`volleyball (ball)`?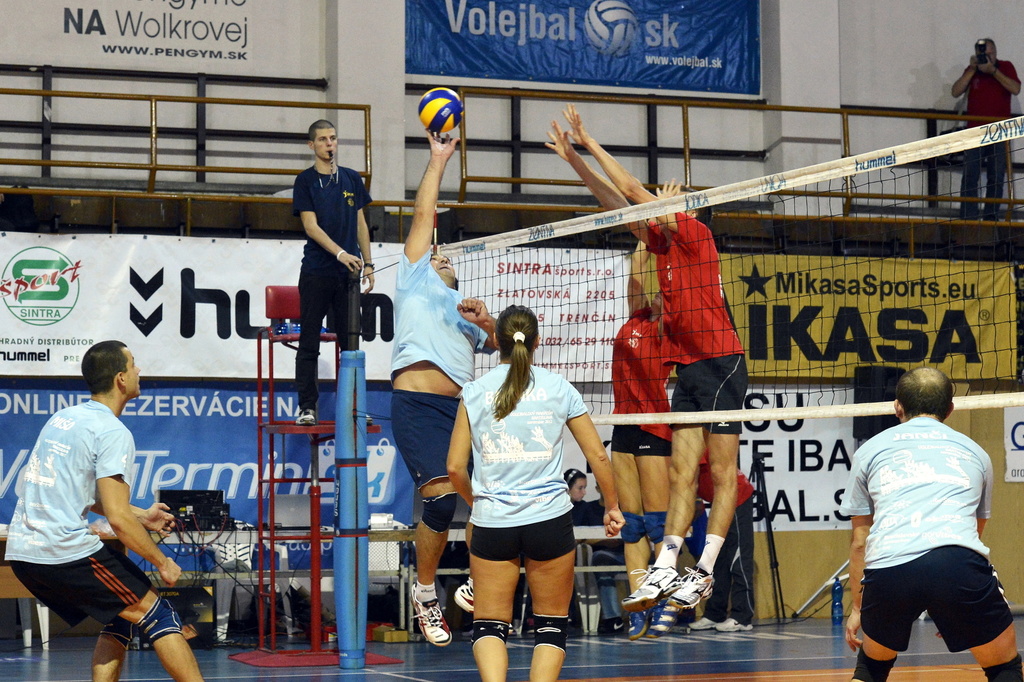
[418, 90, 464, 134]
